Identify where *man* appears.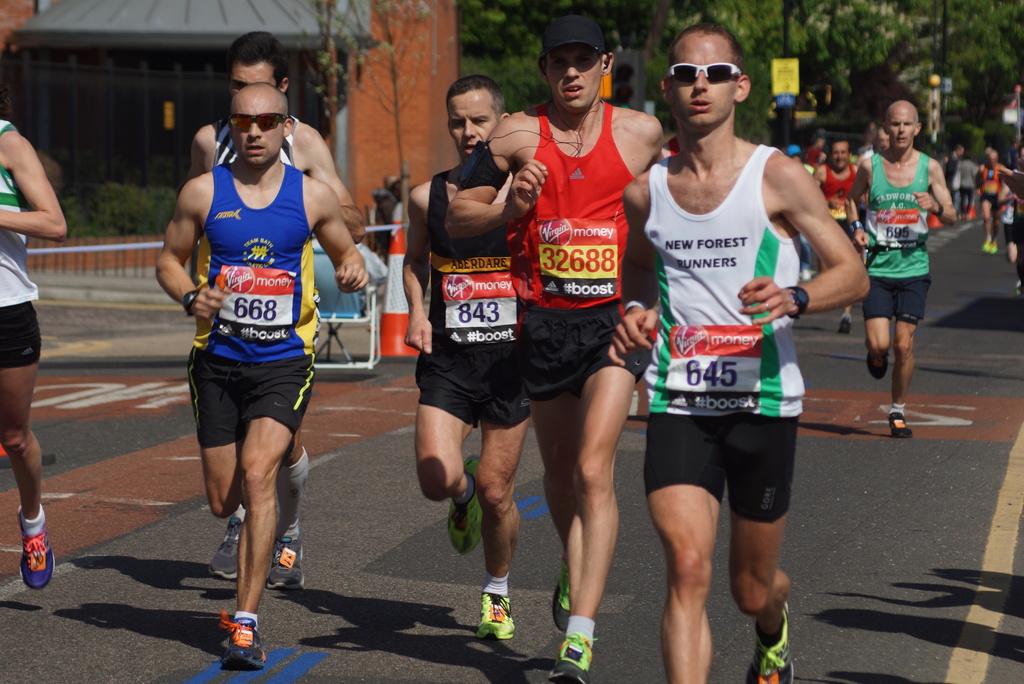
Appears at <box>847,99,958,437</box>.
